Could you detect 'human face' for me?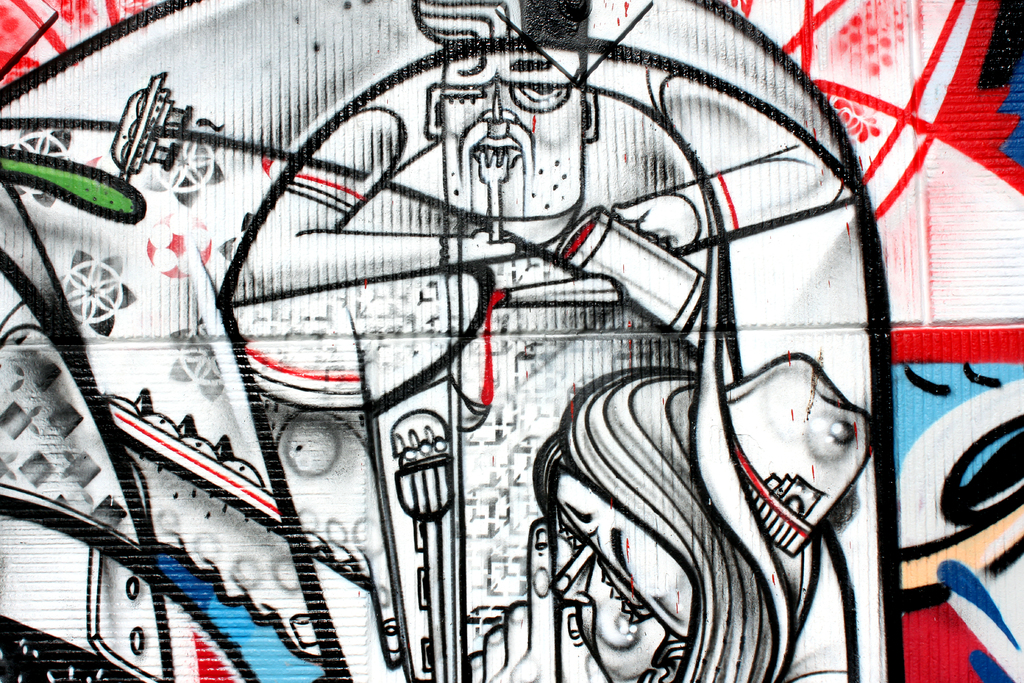
Detection result: [left=444, top=78, right=576, bottom=206].
